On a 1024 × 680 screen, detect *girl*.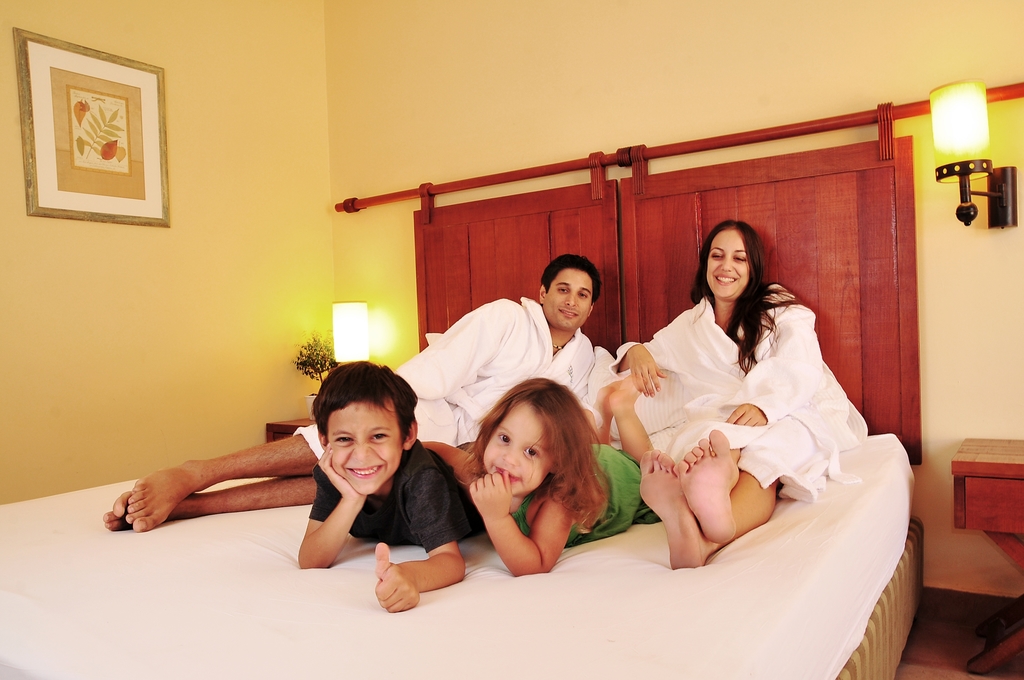
Rect(419, 374, 659, 581).
